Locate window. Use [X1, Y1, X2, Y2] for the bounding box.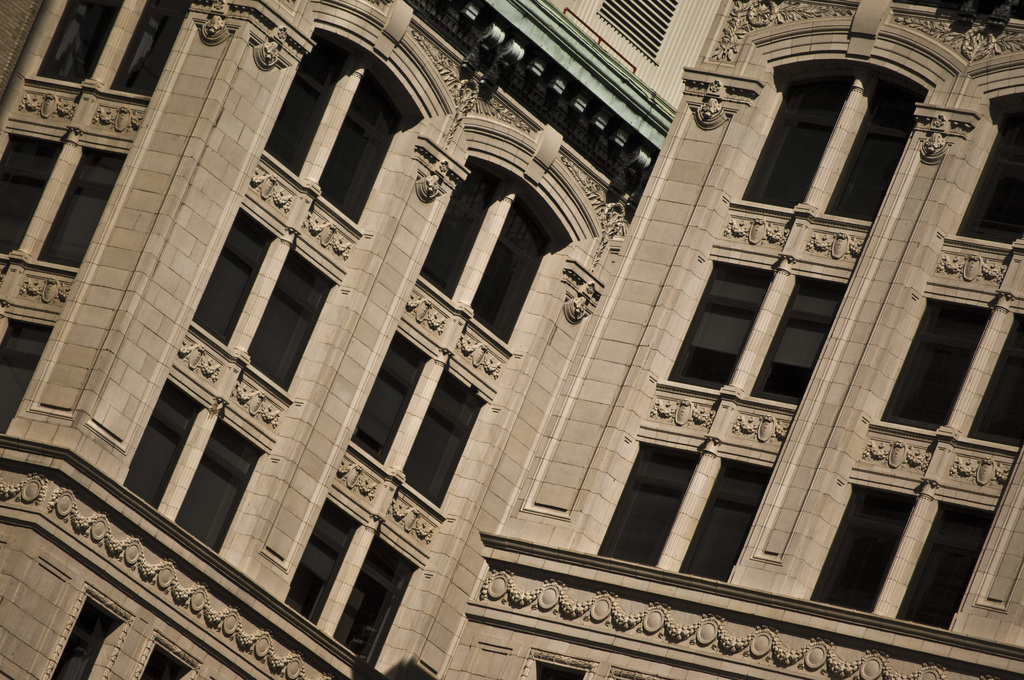
[350, 337, 484, 509].
